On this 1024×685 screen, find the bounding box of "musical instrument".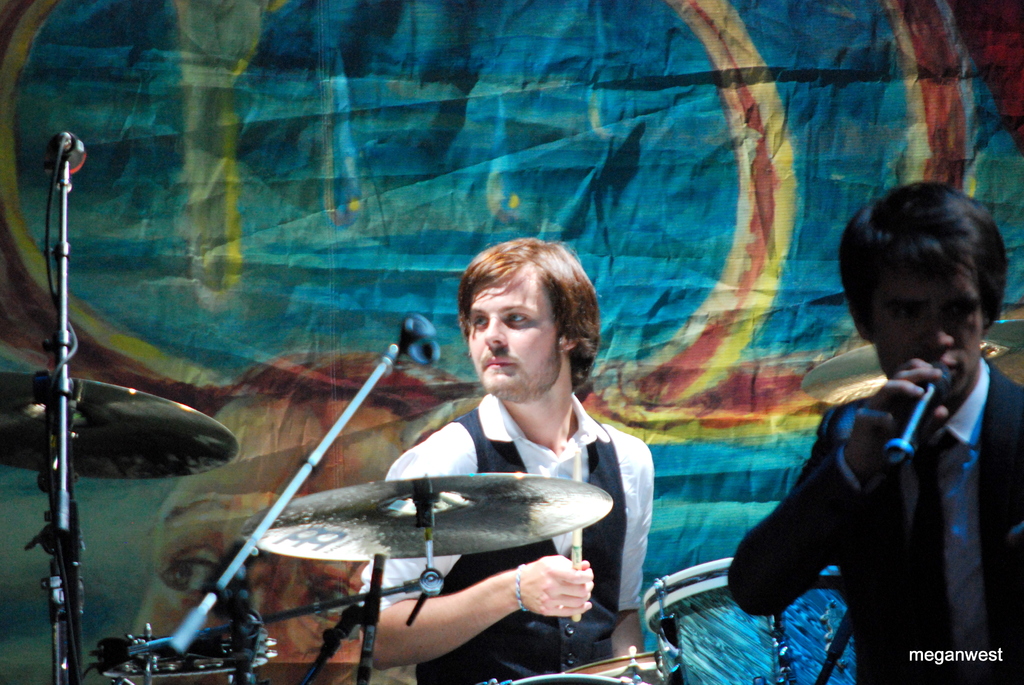
Bounding box: {"x1": 525, "y1": 652, "x2": 662, "y2": 684}.
